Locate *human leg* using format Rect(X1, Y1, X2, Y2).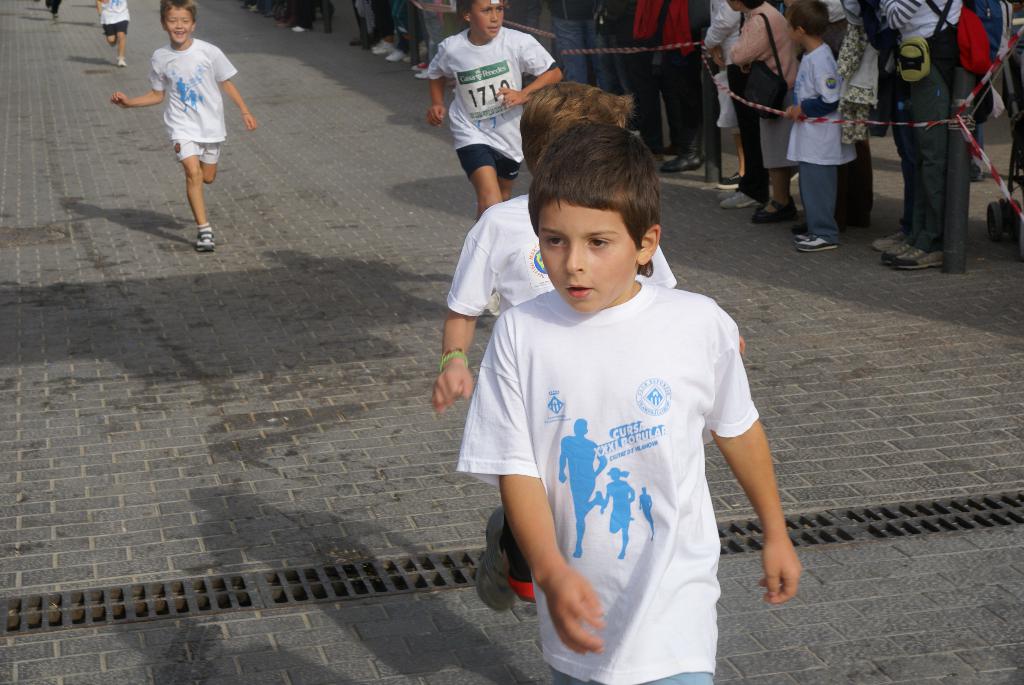
Rect(748, 171, 798, 225).
